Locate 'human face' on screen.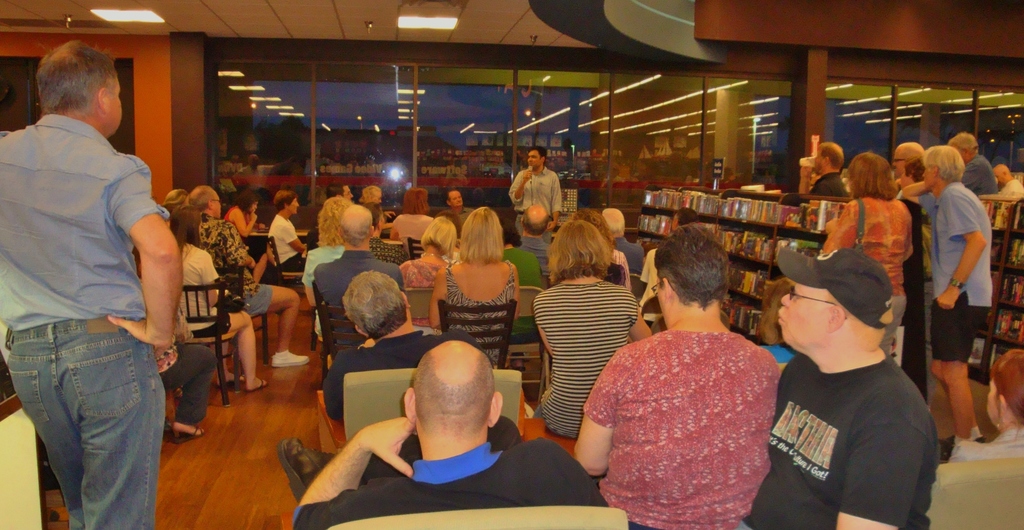
On screen at Rect(995, 171, 1005, 185).
